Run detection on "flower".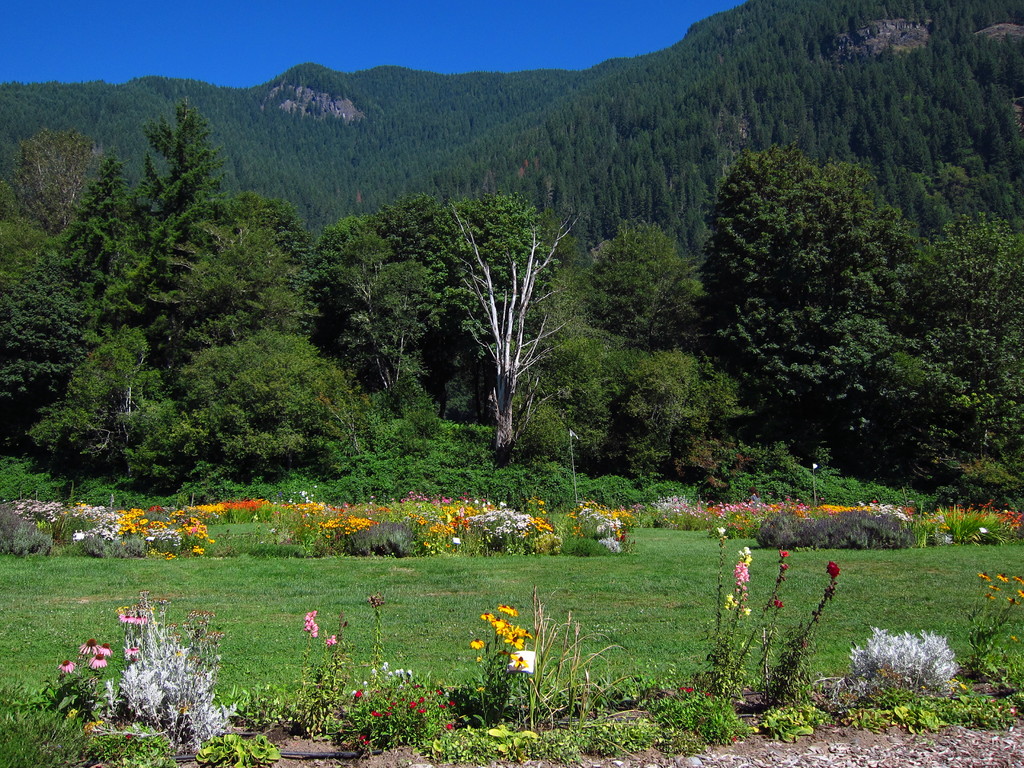
Result: [724, 545, 751, 616].
